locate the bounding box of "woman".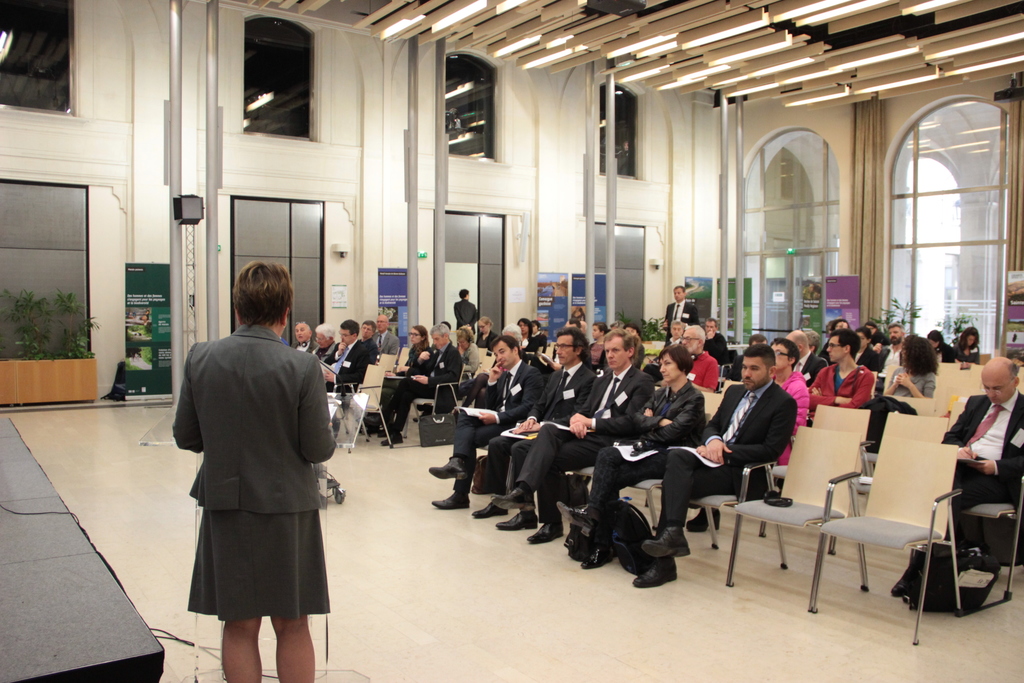
Bounding box: x1=879, y1=334, x2=940, y2=400.
